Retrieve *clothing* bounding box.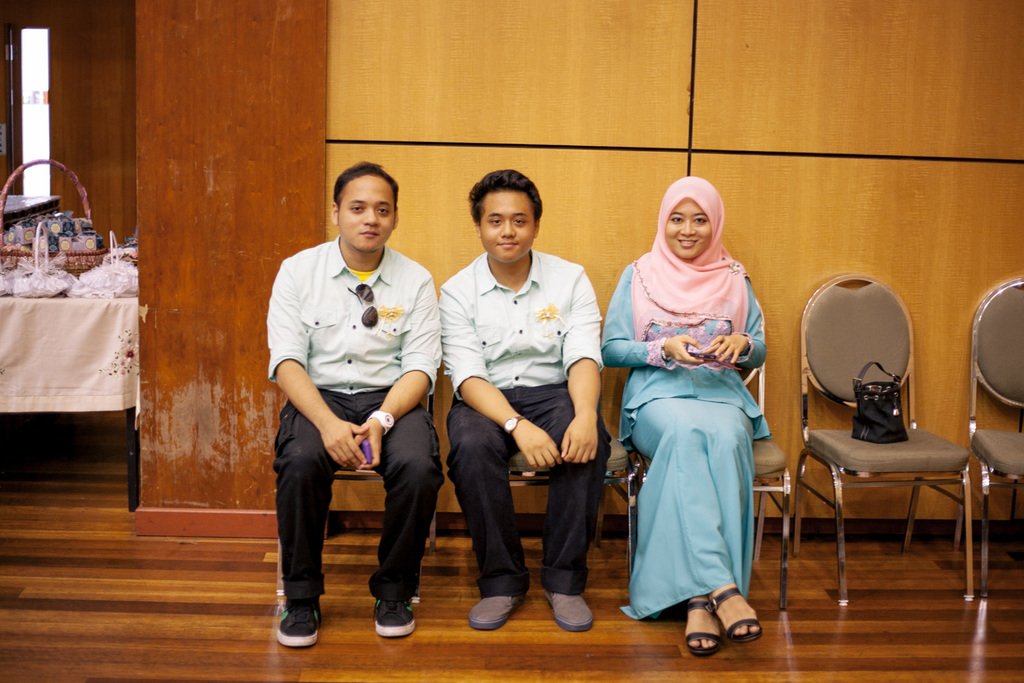
Bounding box: locate(608, 394, 770, 628).
